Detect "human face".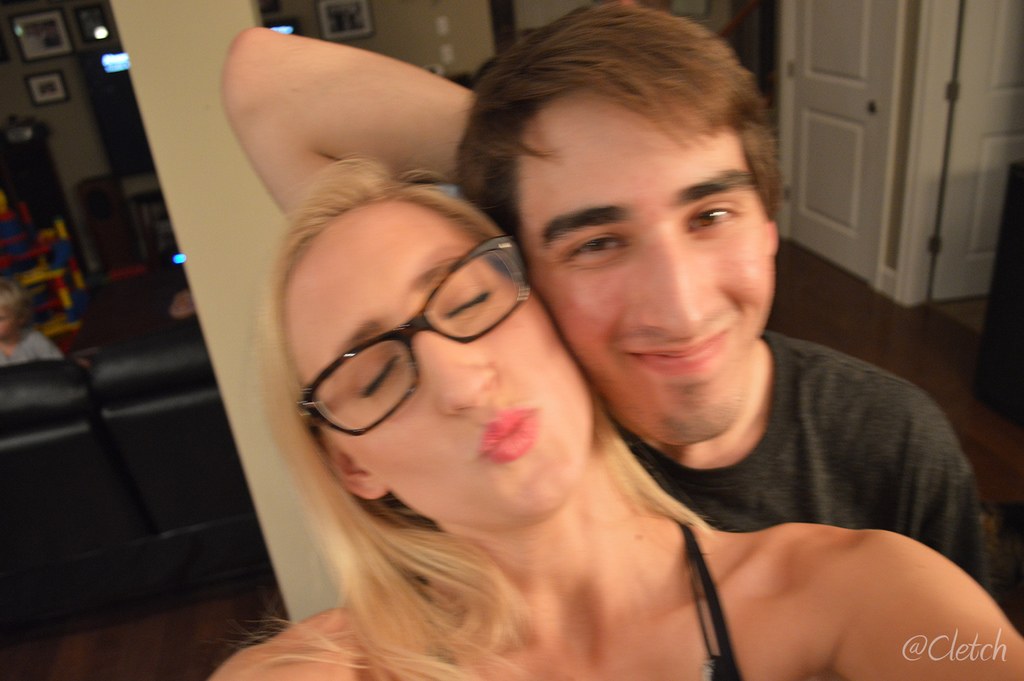
Detected at l=276, t=195, r=584, b=520.
